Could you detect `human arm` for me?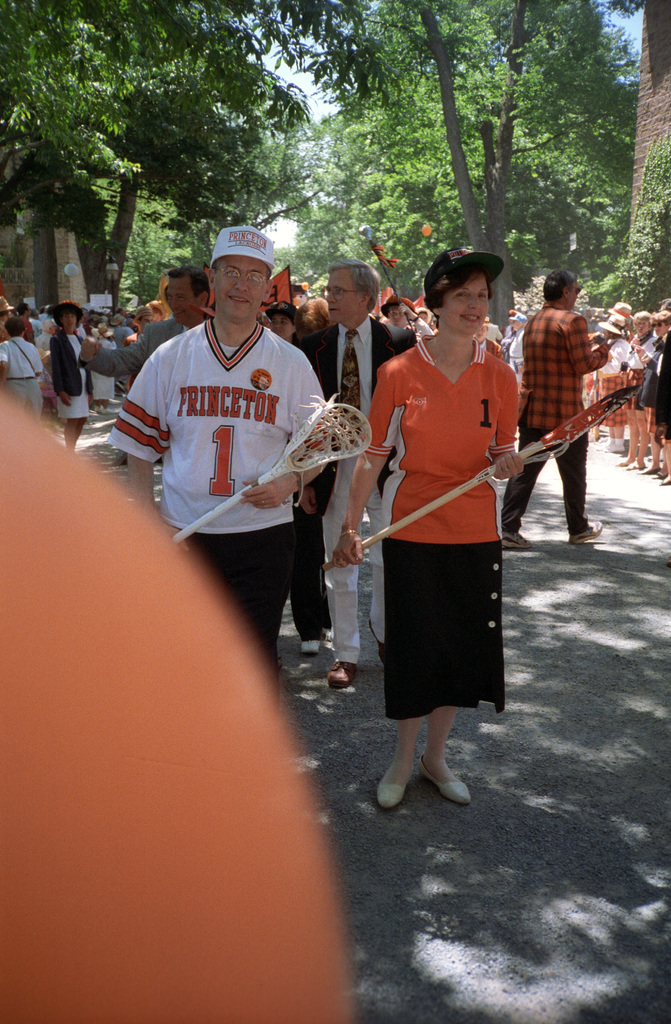
Detection result: {"left": 562, "top": 312, "right": 613, "bottom": 378}.
